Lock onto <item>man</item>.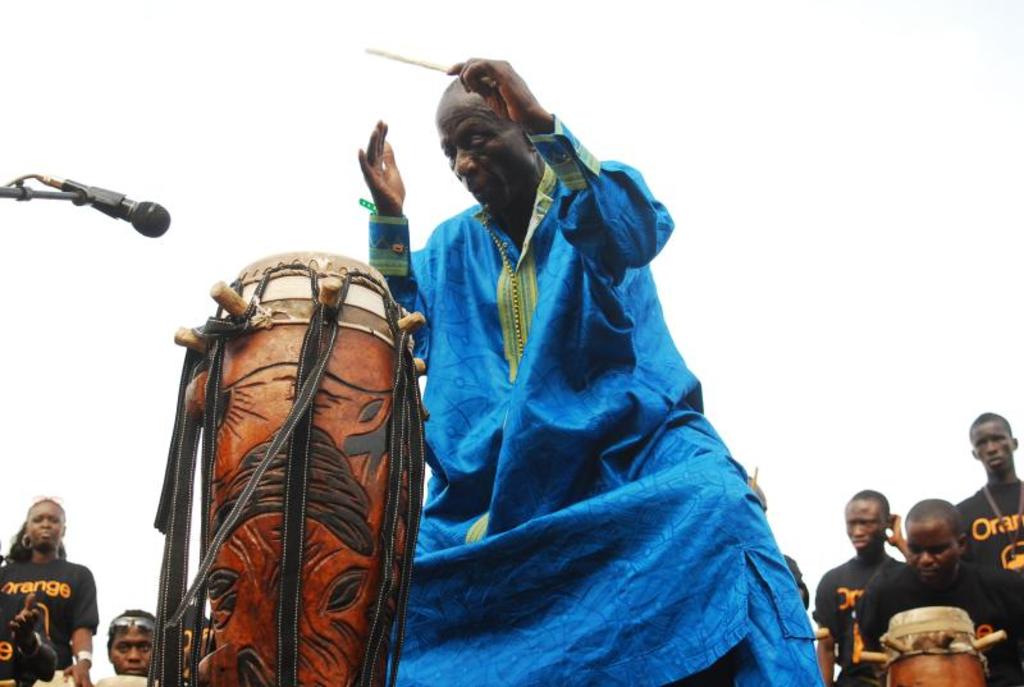
Locked: Rect(846, 496, 1023, 686).
